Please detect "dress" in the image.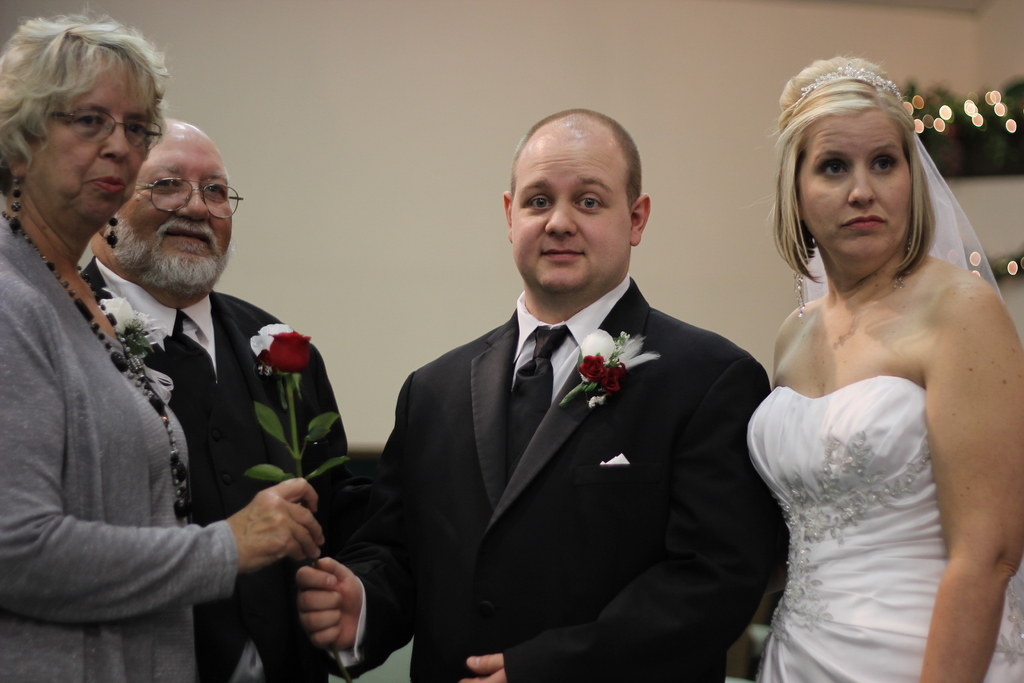
crop(742, 130, 1023, 682).
